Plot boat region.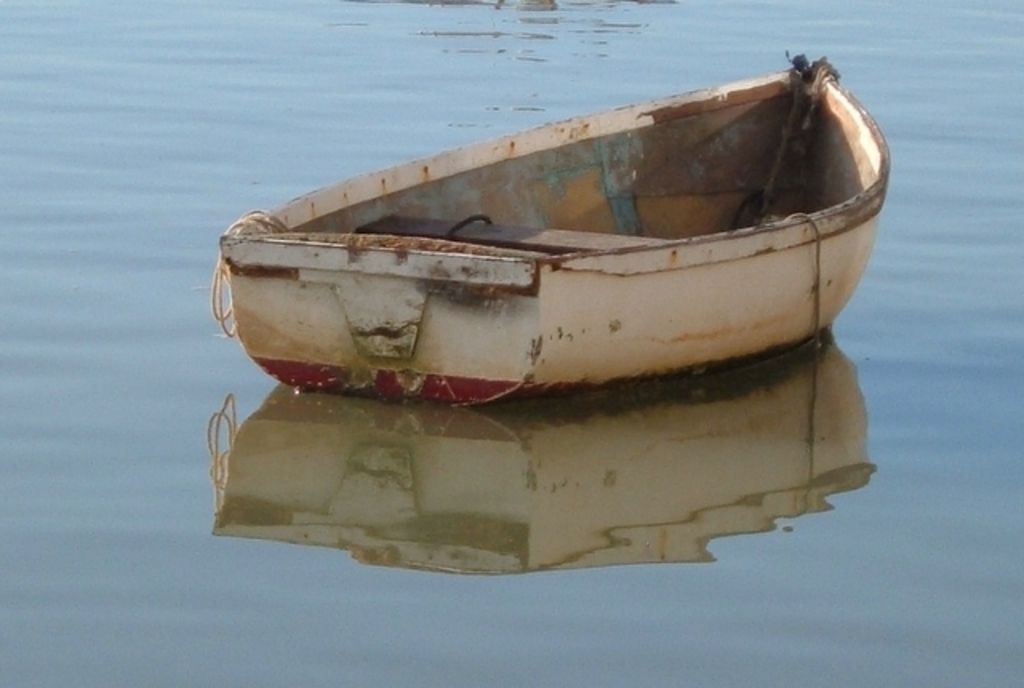
Plotted at (202,48,898,406).
